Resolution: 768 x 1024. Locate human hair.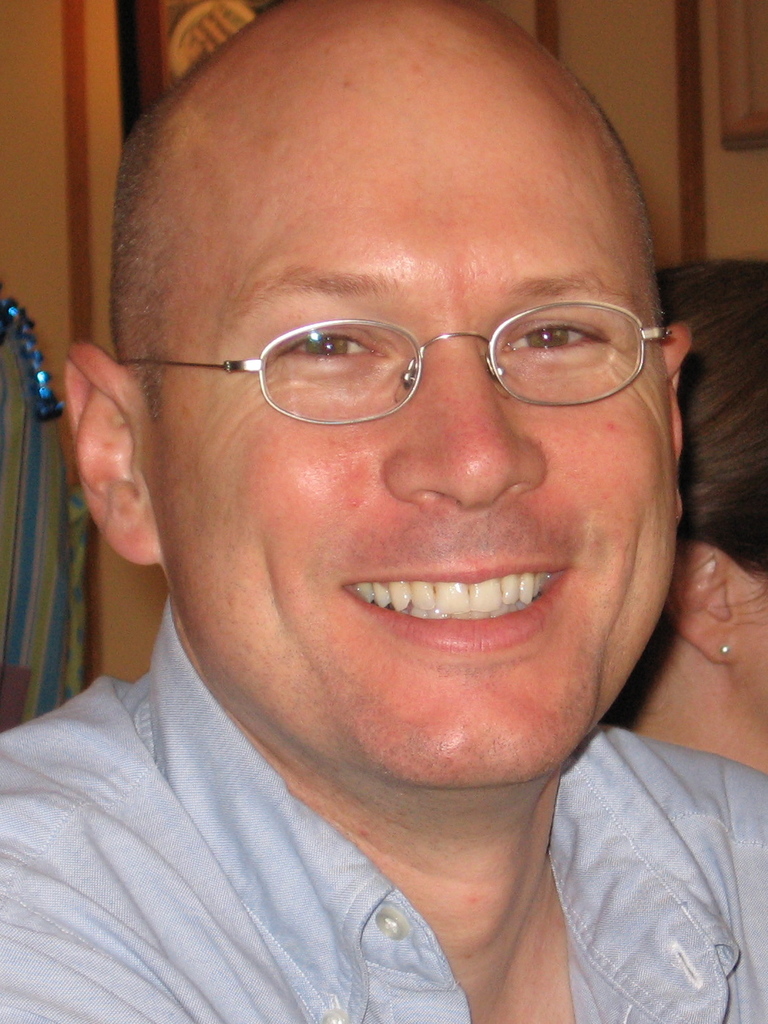
89 16 640 330.
